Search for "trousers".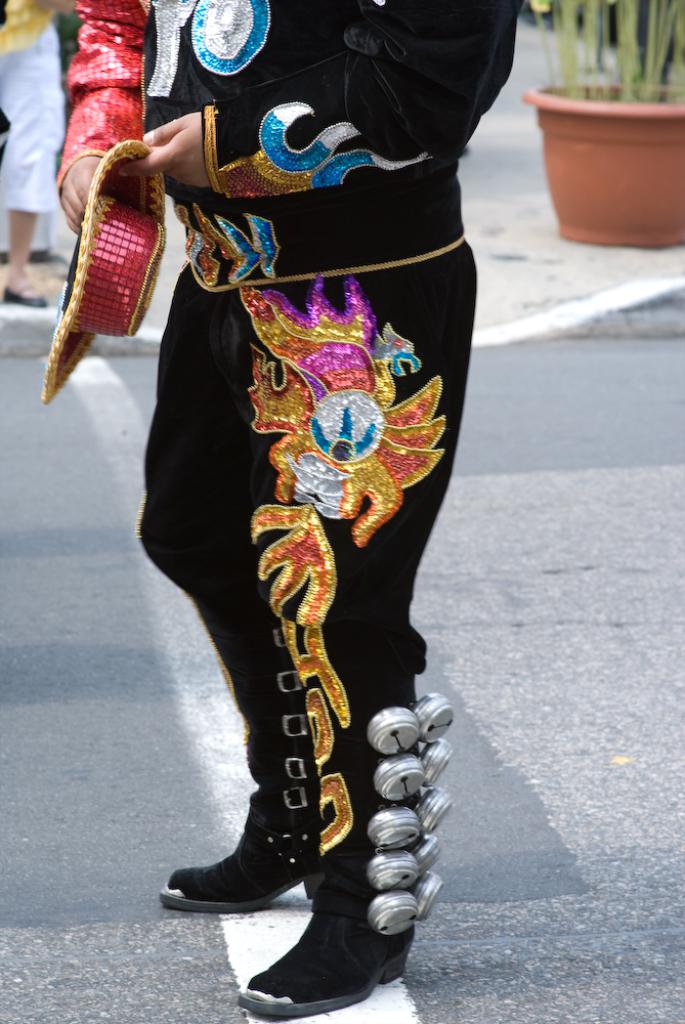
Found at rect(139, 178, 481, 928).
